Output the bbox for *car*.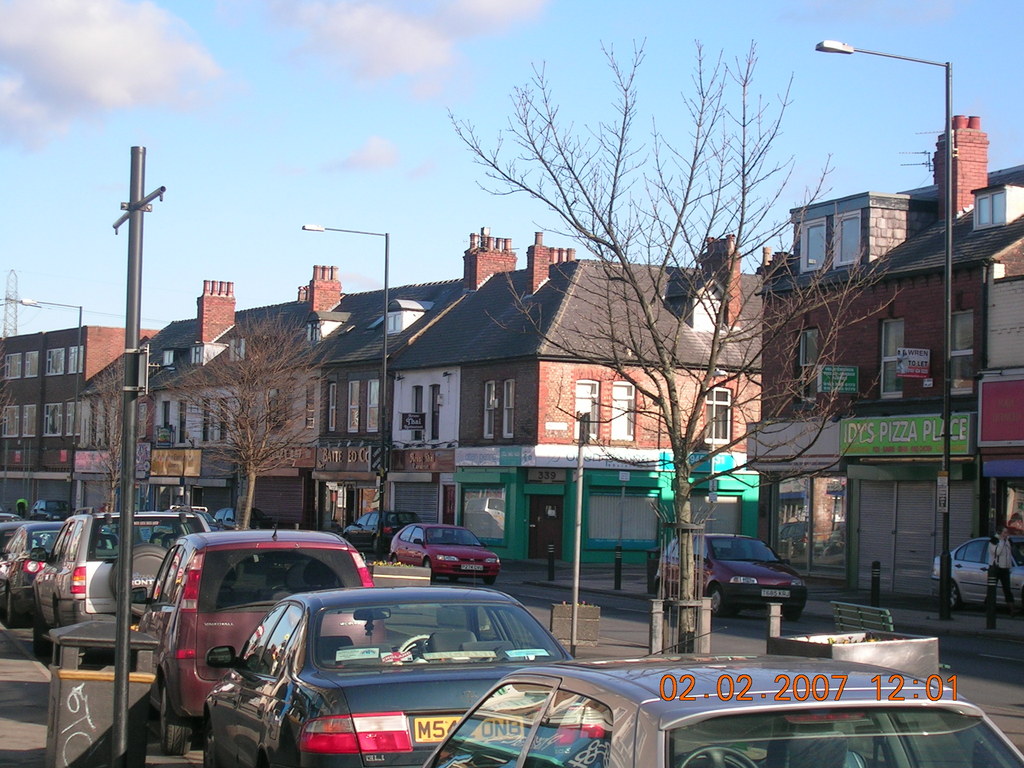
32,508,209,652.
